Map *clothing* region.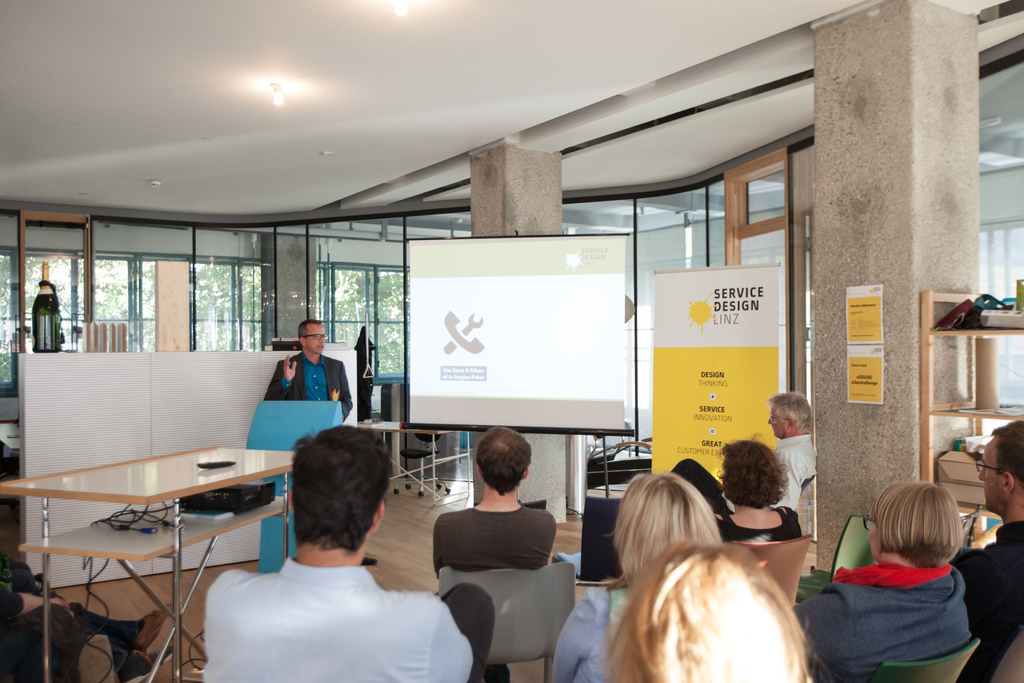
Mapped to box=[205, 555, 473, 682].
